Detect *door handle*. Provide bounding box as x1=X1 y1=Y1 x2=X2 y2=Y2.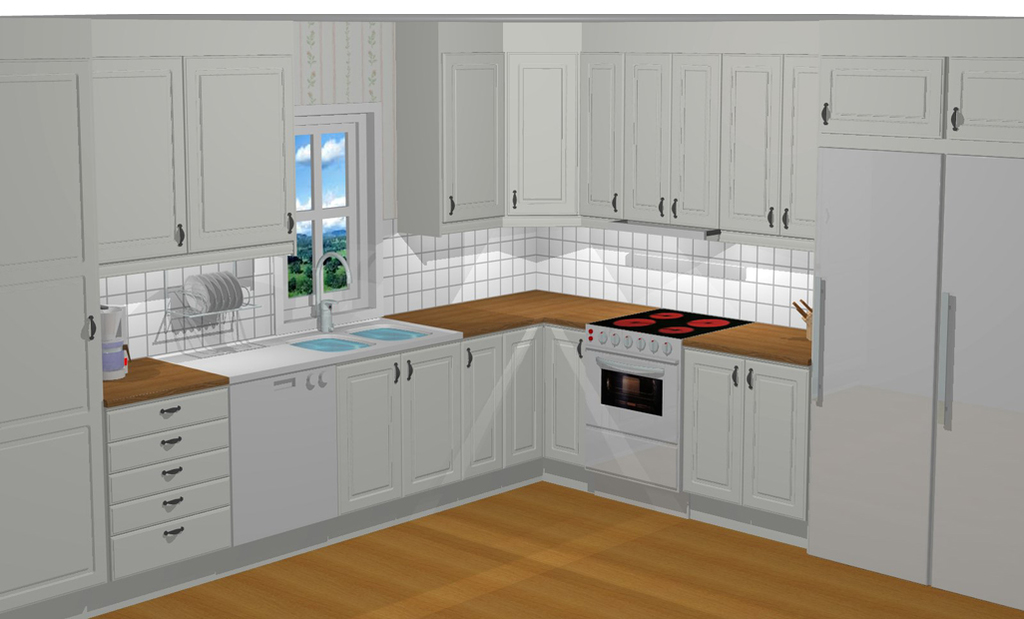
x1=732 y1=362 x2=740 y2=388.
